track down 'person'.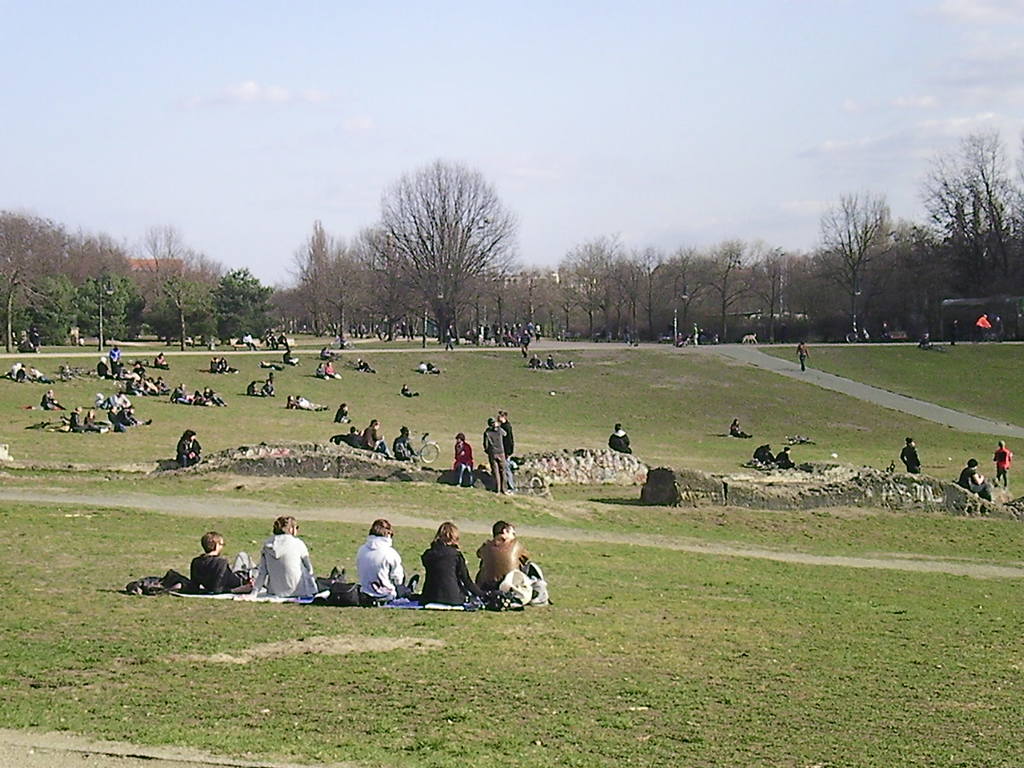
Tracked to 241,514,322,590.
